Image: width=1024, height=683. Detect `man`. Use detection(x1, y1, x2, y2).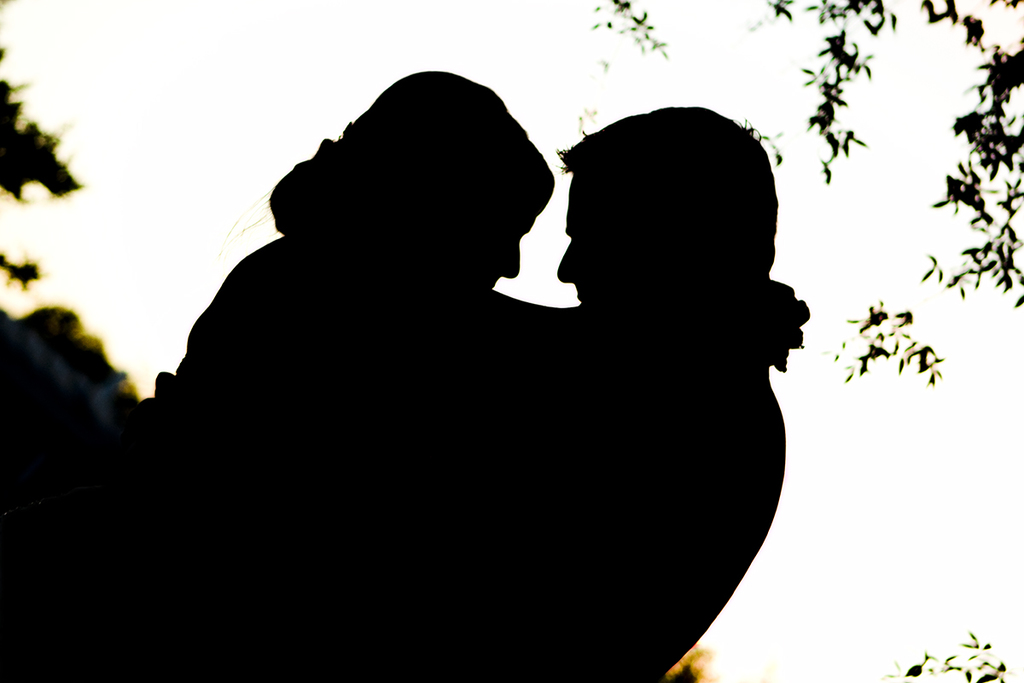
detection(150, 107, 784, 682).
